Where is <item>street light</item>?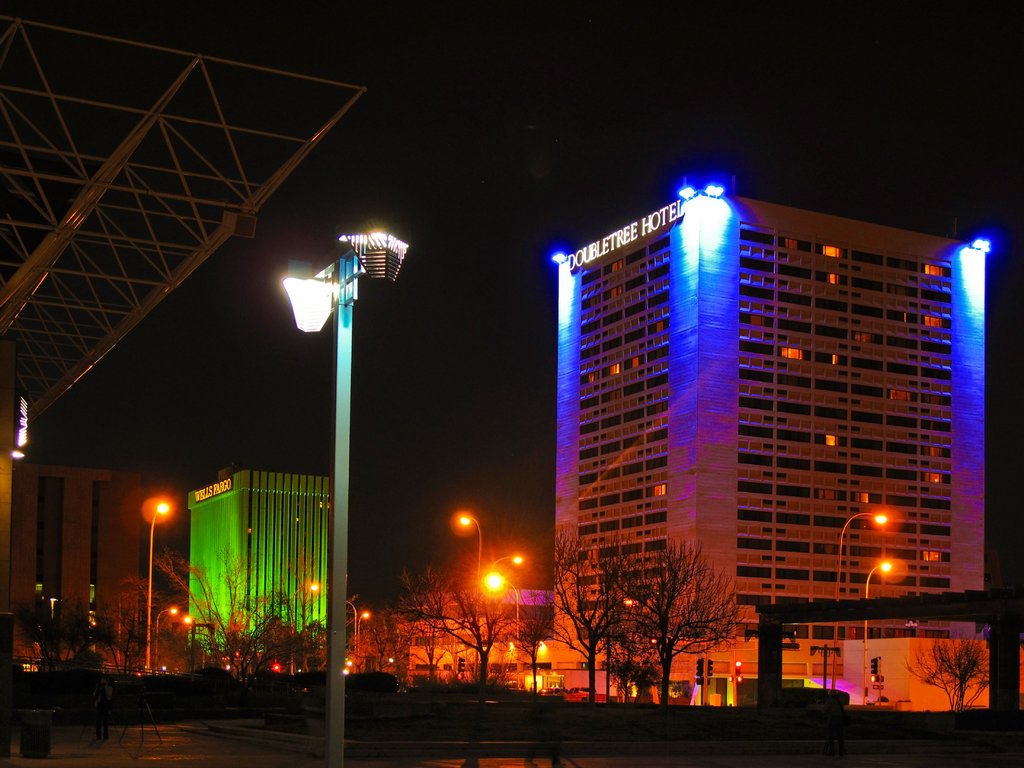
x1=288, y1=578, x2=323, y2=675.
